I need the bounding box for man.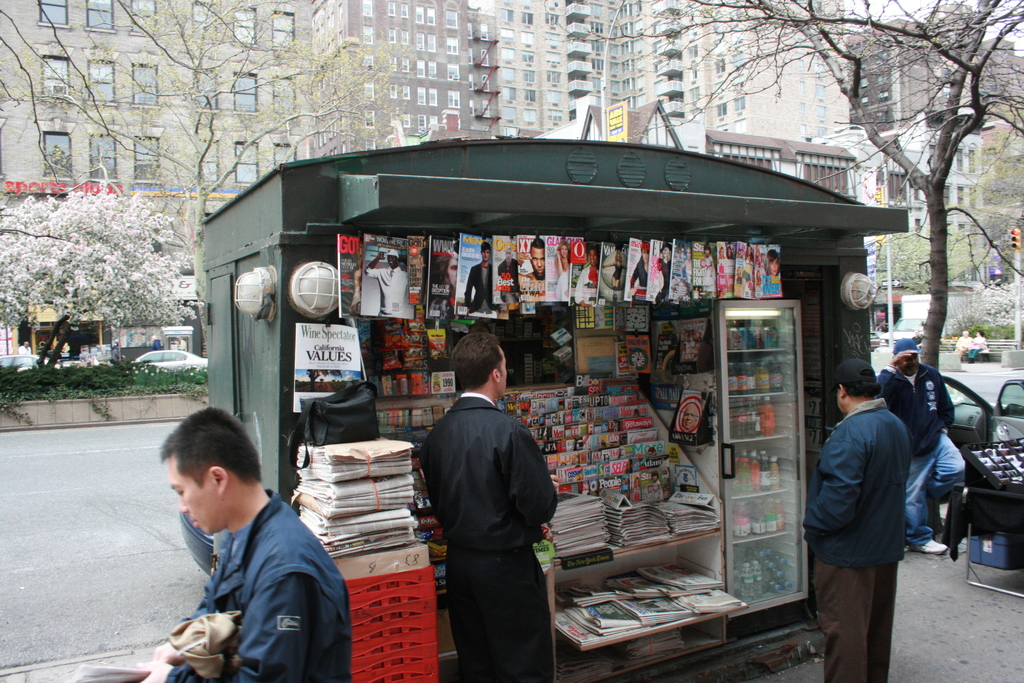
Here it is: <region>499, 247, 524, 311</region>.
